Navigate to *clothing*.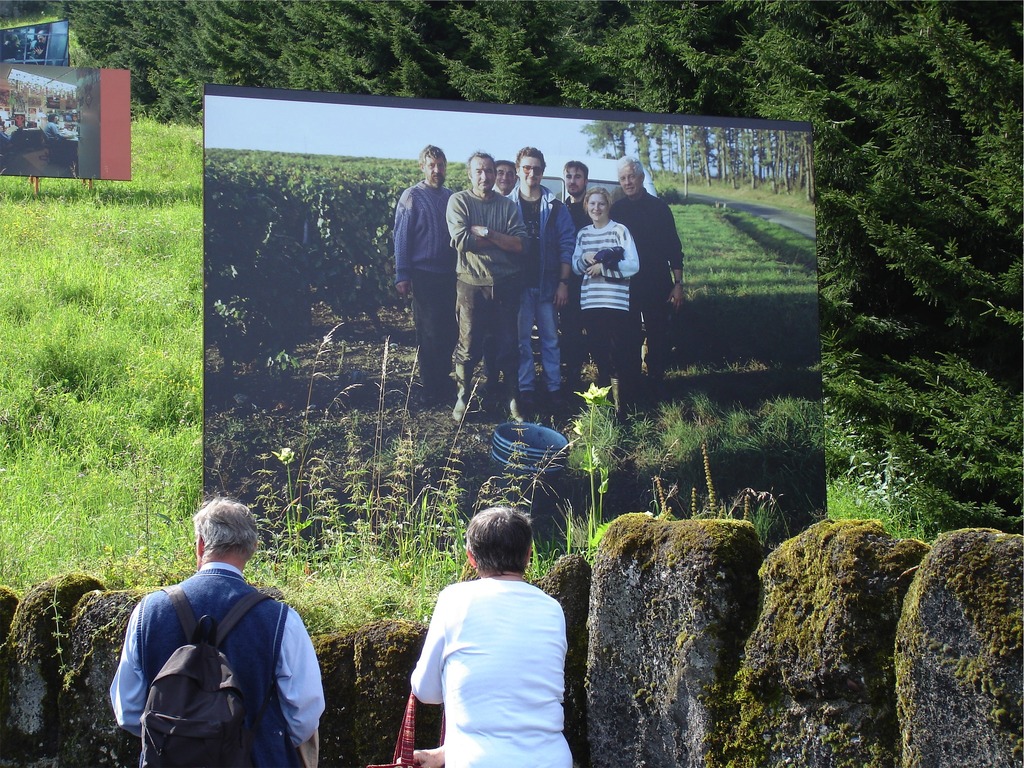
Navigation target: 390, 179, 456, 386.
